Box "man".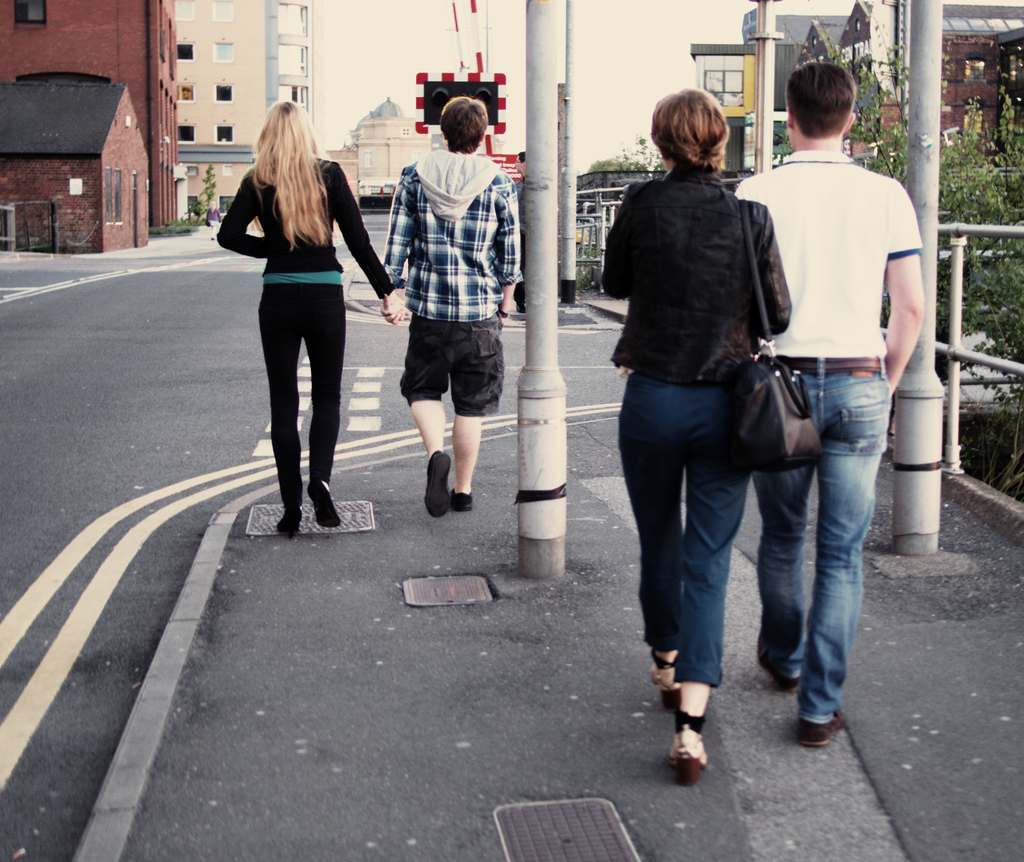
378, 94, 520, 523.
